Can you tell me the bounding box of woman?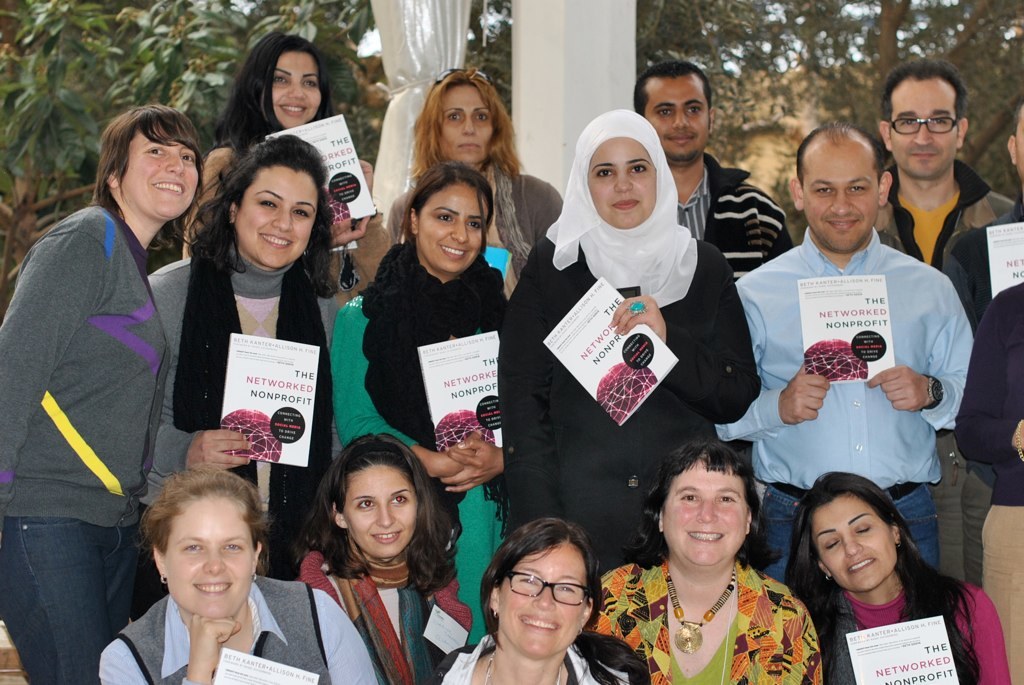
crop(496, 107, 762, 589).
